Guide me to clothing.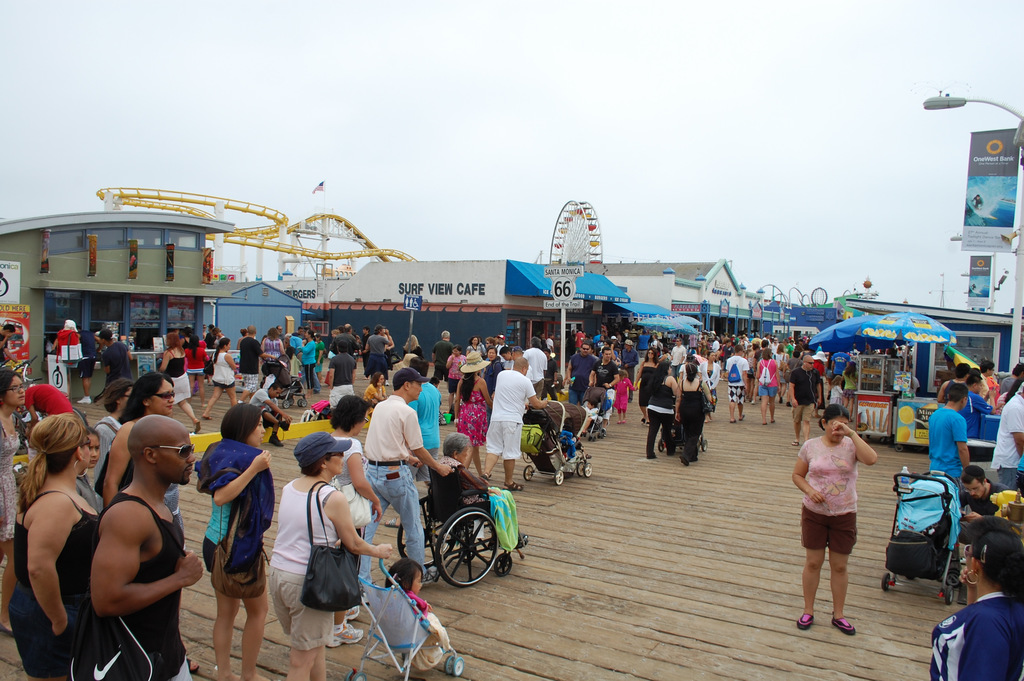
Guidance: select_region(300, 335, 321, 381).
